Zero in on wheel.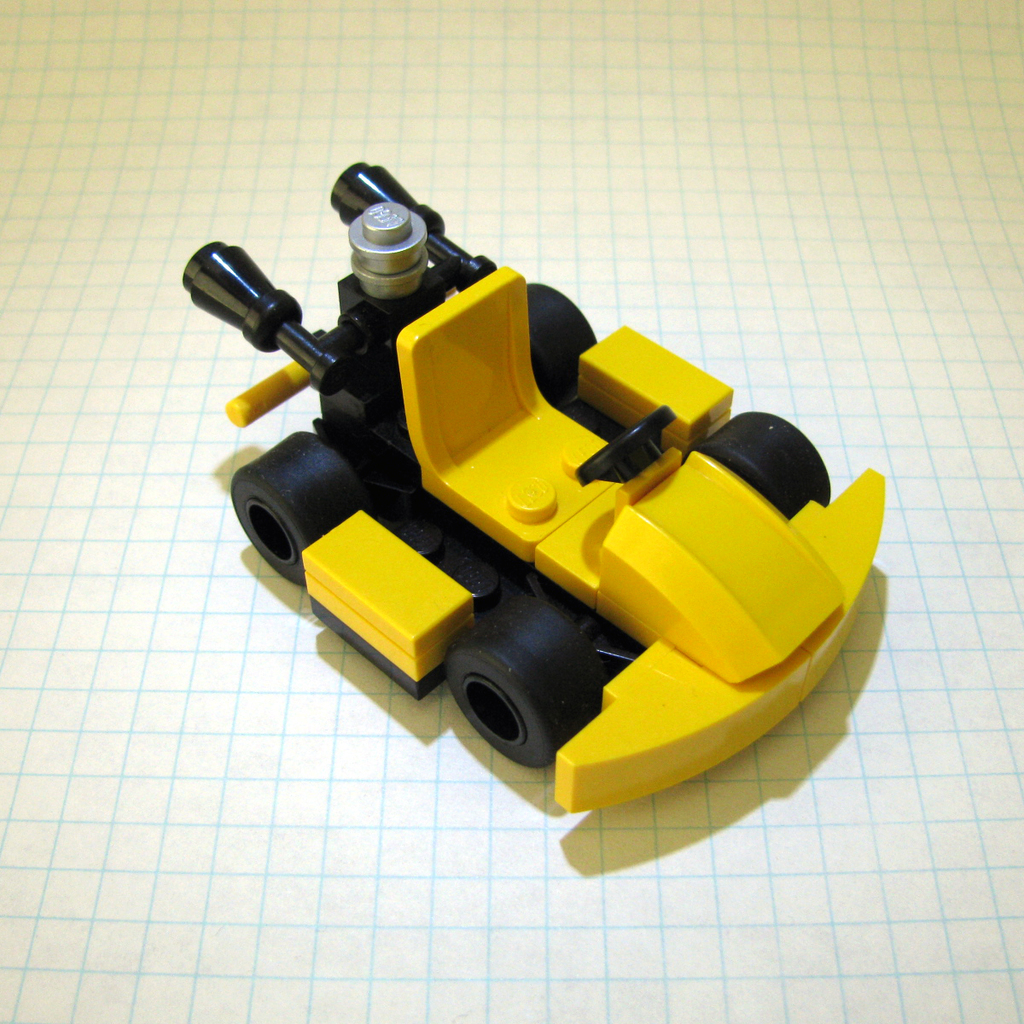
Zeroed in: bbox(233, 430, 365, 584).
